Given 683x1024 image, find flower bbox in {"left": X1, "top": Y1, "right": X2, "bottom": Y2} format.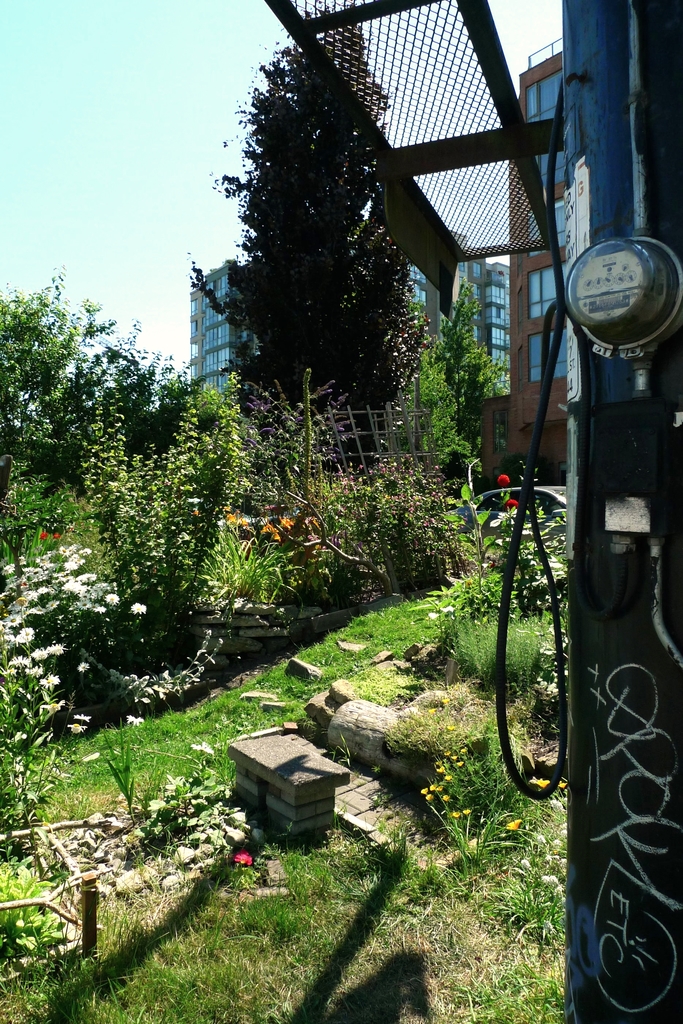
{"left": 126, "top": 713, "right": 145, "bottom": 731}.
